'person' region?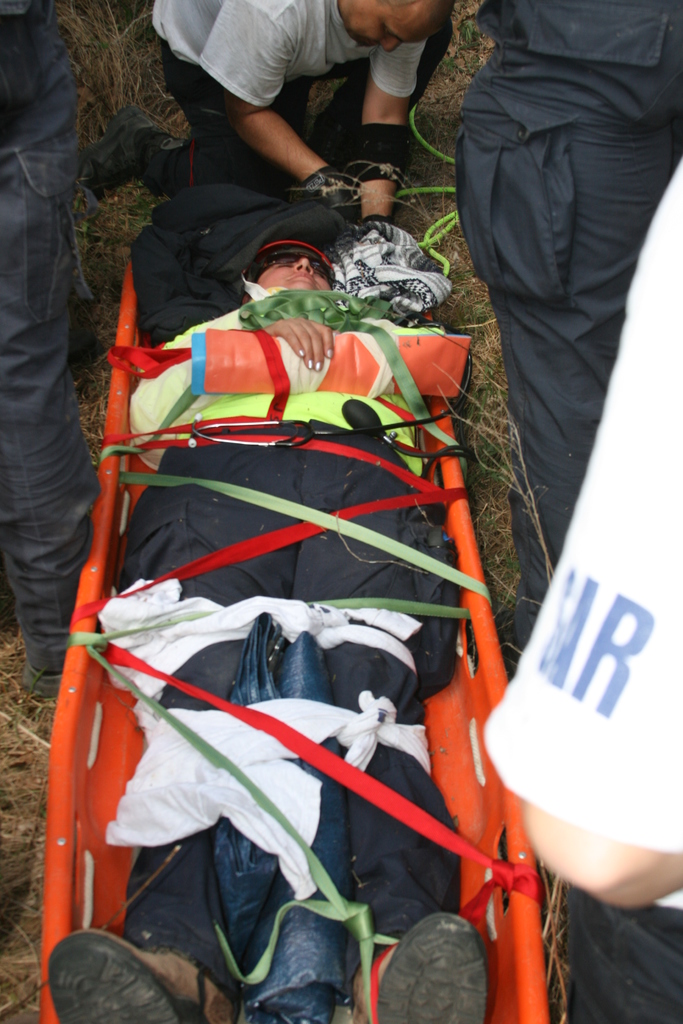
crop(74, 0, 457, 228)
